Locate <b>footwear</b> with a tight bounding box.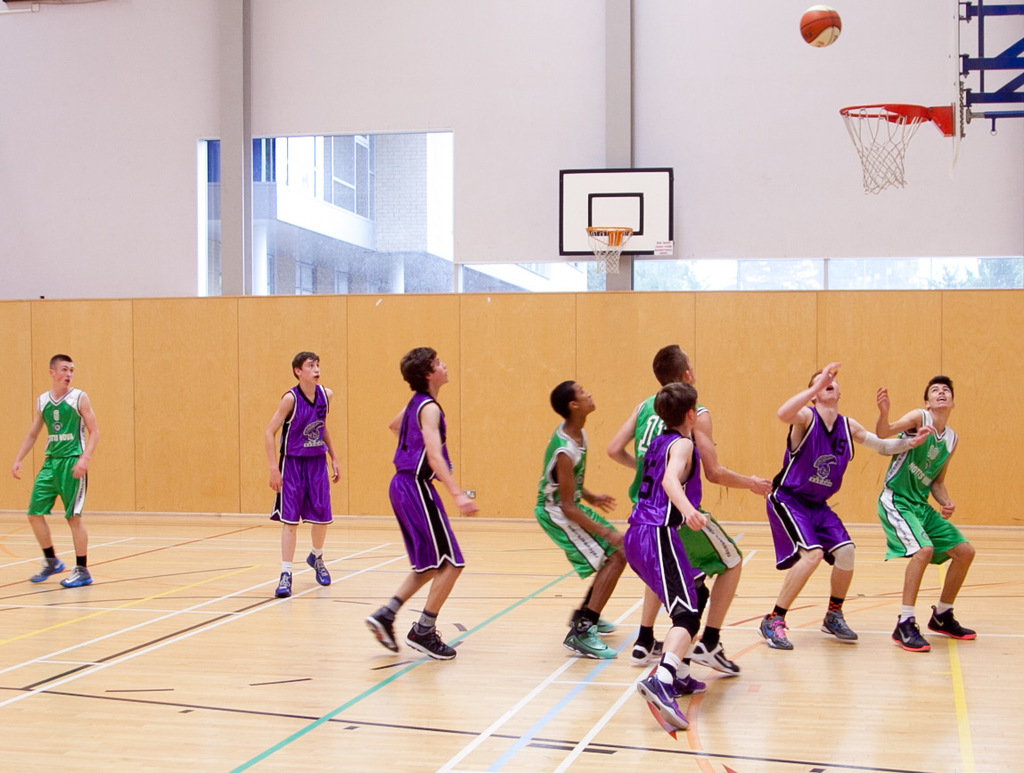
rect(687, 643, 740, 672).
